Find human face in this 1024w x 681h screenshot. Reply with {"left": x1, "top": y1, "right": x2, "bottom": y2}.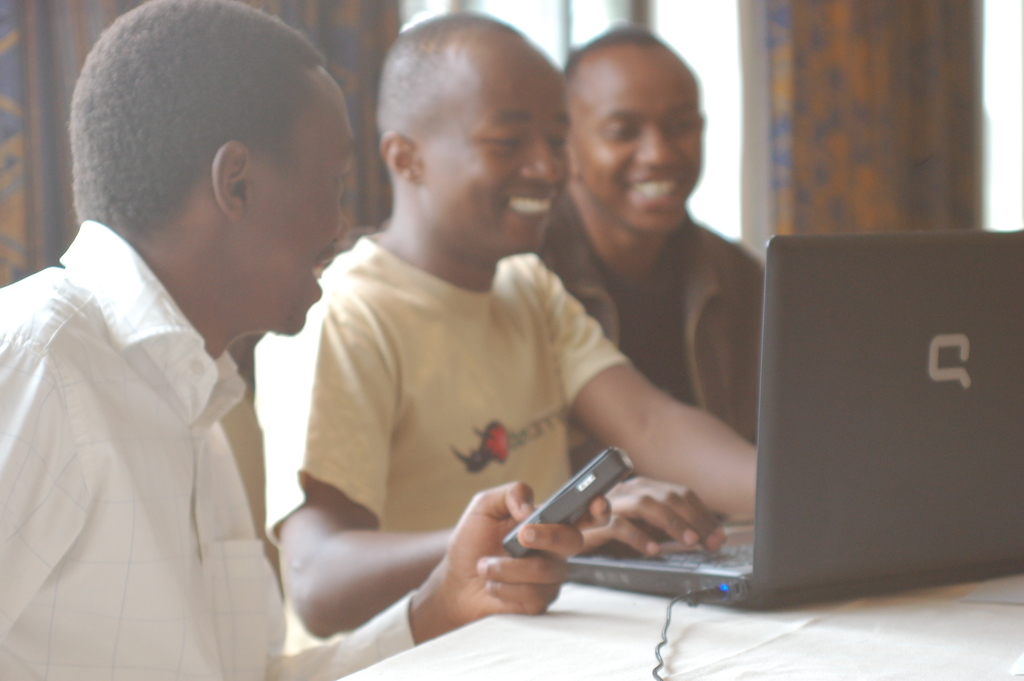
{"left": 422, "top": 31, "right": 577, "bottom": 252}.
